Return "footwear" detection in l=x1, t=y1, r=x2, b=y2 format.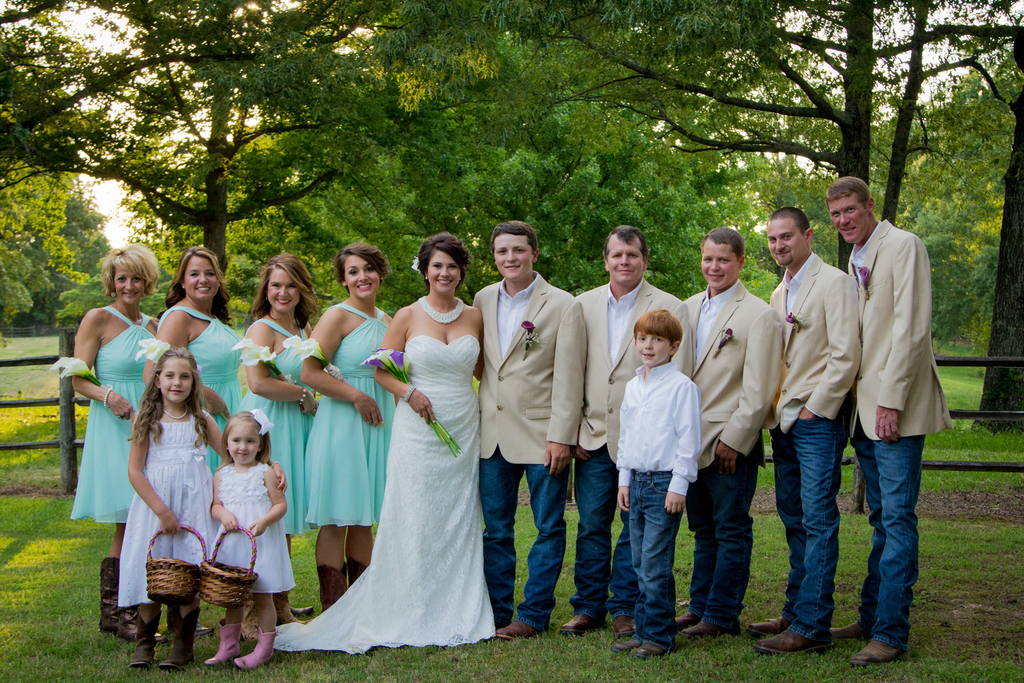
l=231, t=624, r=282, b=667.
